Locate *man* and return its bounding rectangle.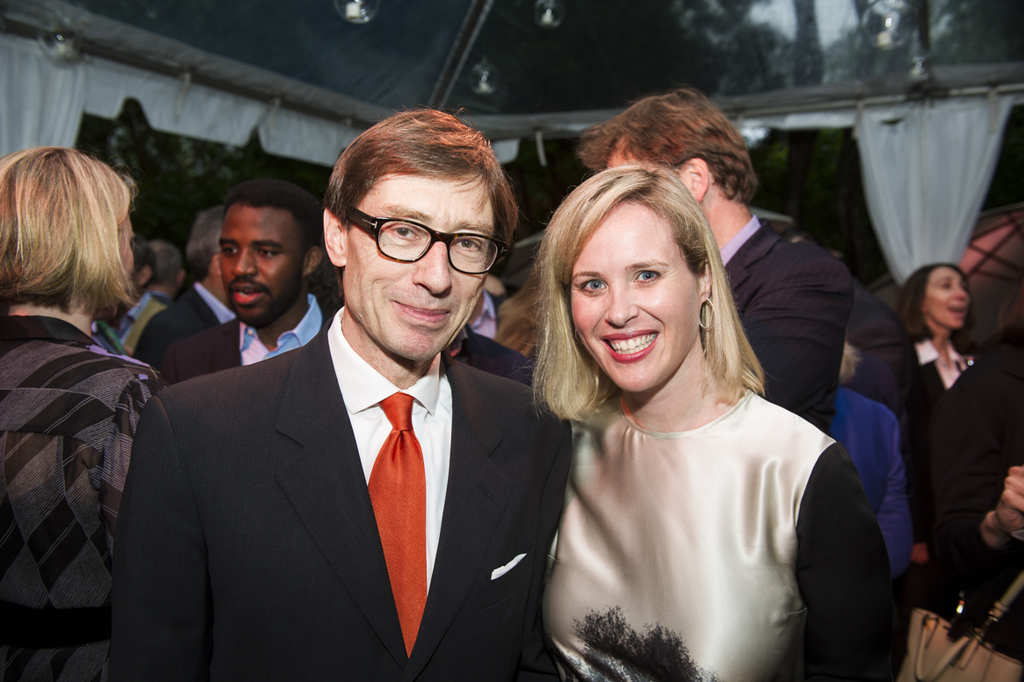
(99,145,555,681).
